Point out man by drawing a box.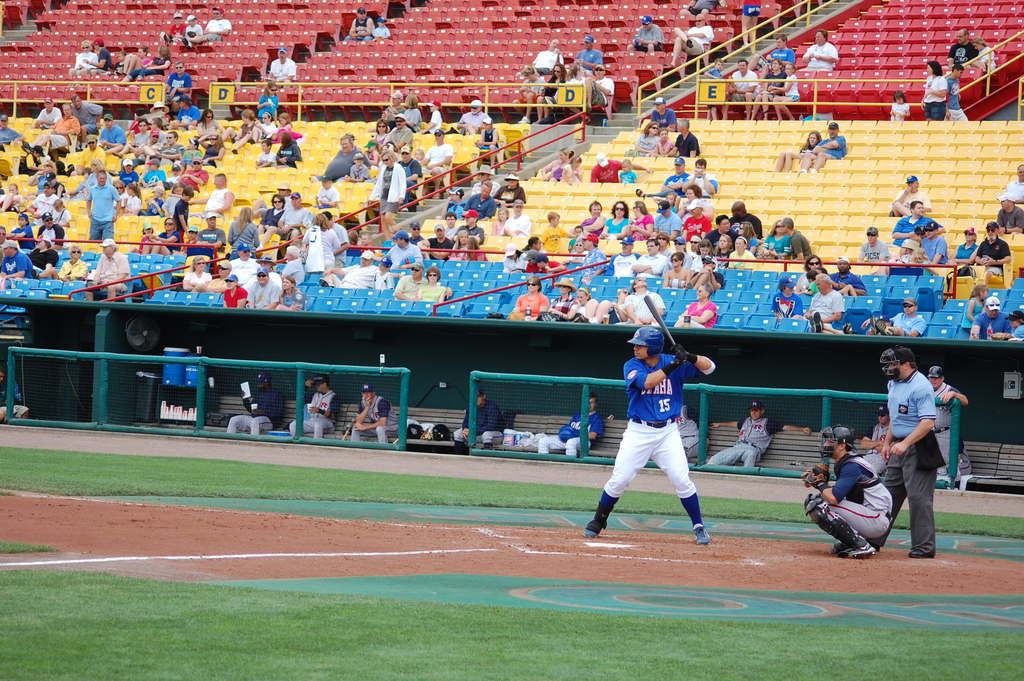
100 115 127 151.
